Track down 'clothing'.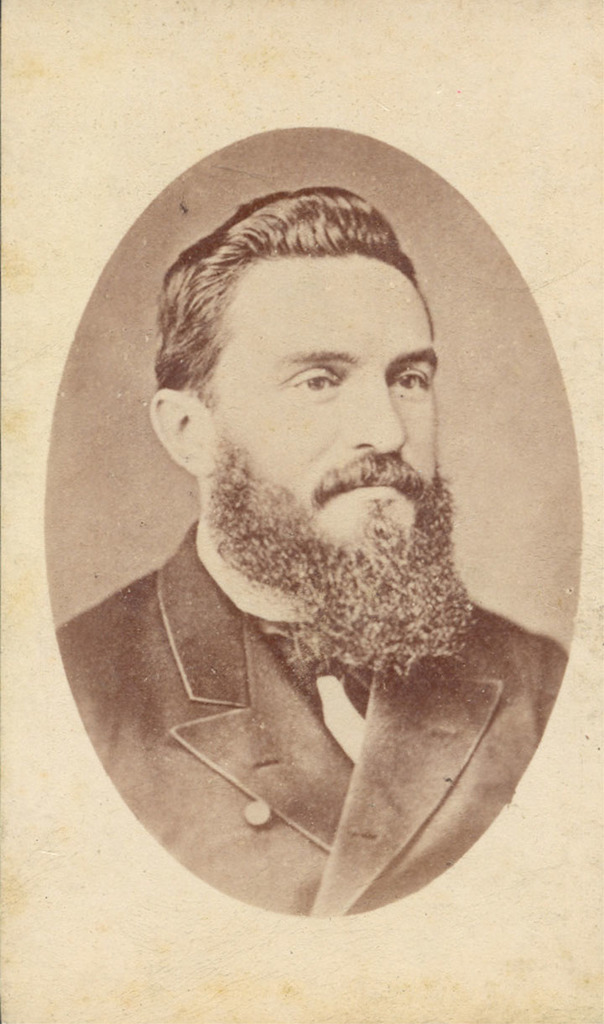
Tracked to x1=51 y1=511 x2=570 y2=917.
